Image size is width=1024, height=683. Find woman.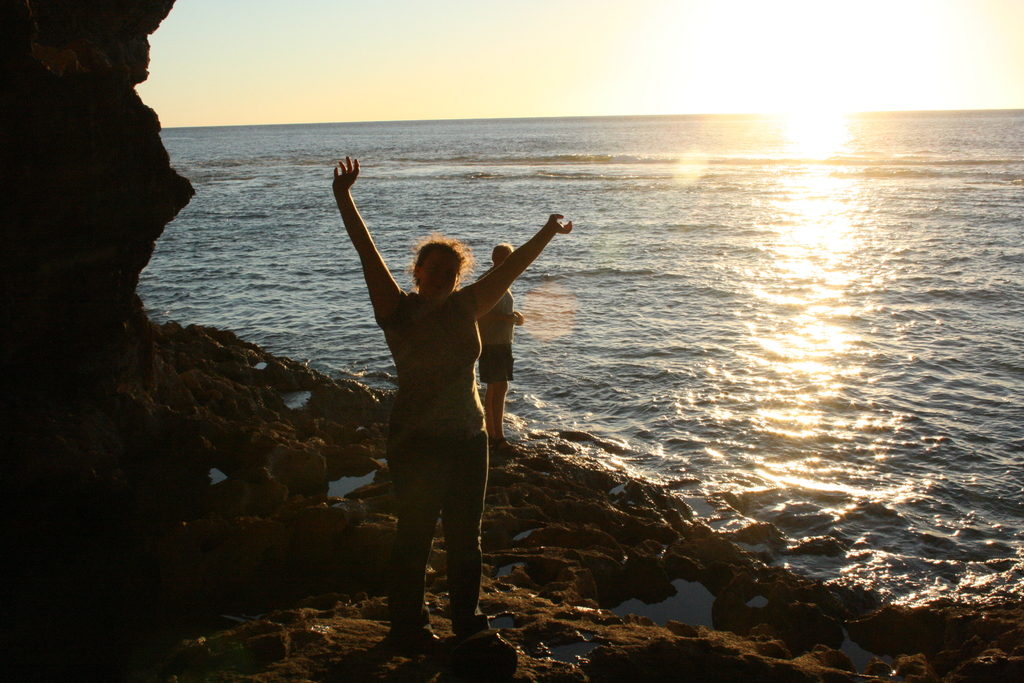
(332,165,531,652).
